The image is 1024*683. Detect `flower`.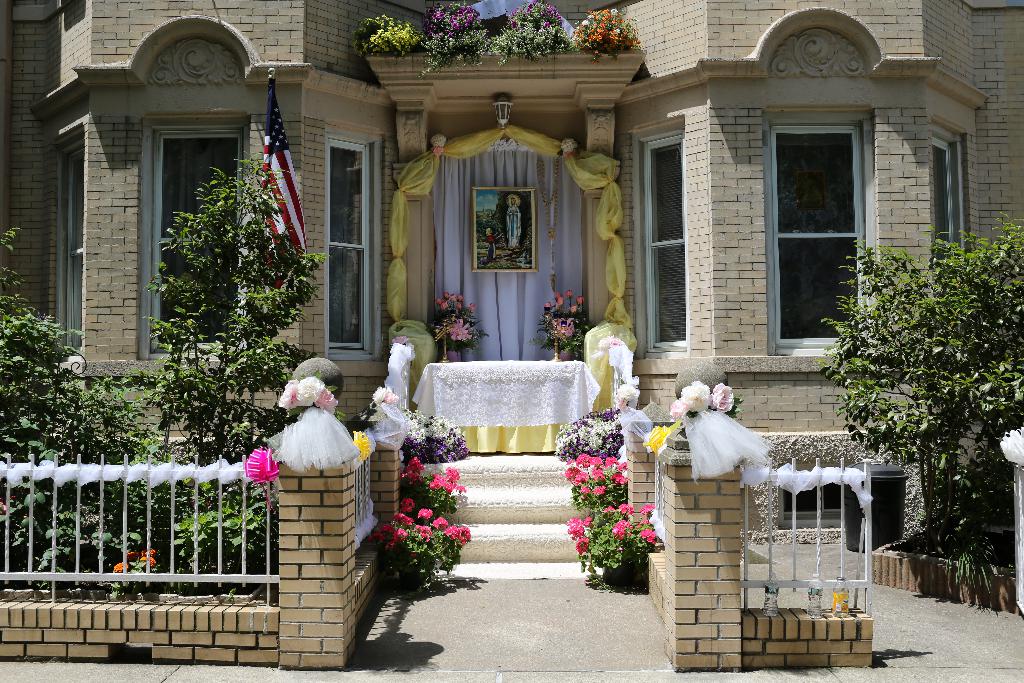
Detection: Rect(397, 514, 413, 528).
